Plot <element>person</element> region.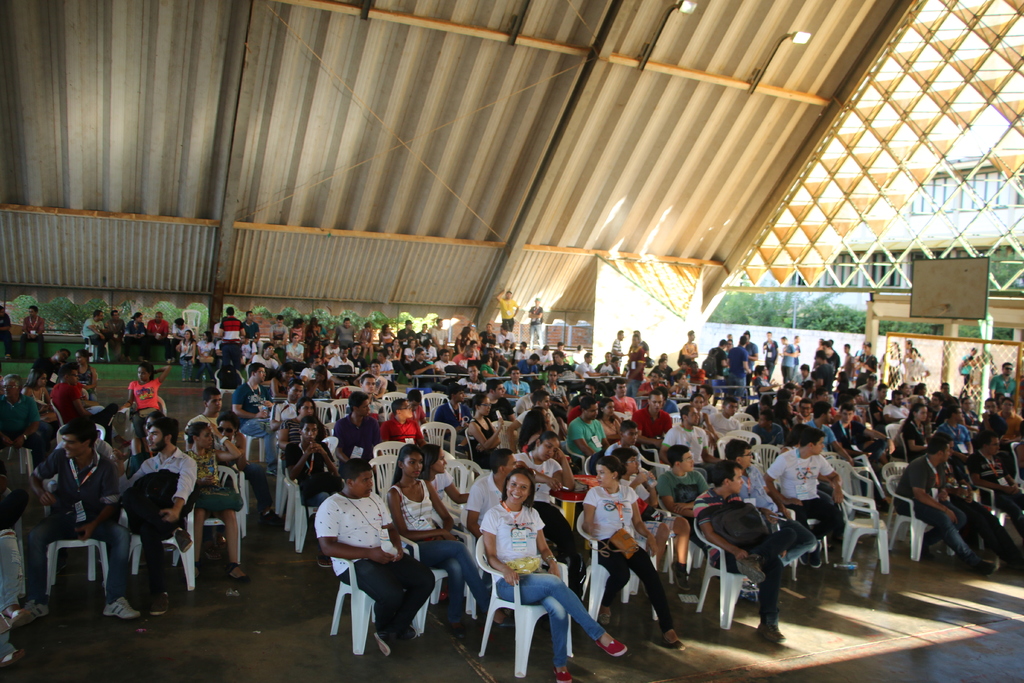
Plotted at (left=255, top=368, right=305, bottom=468).
